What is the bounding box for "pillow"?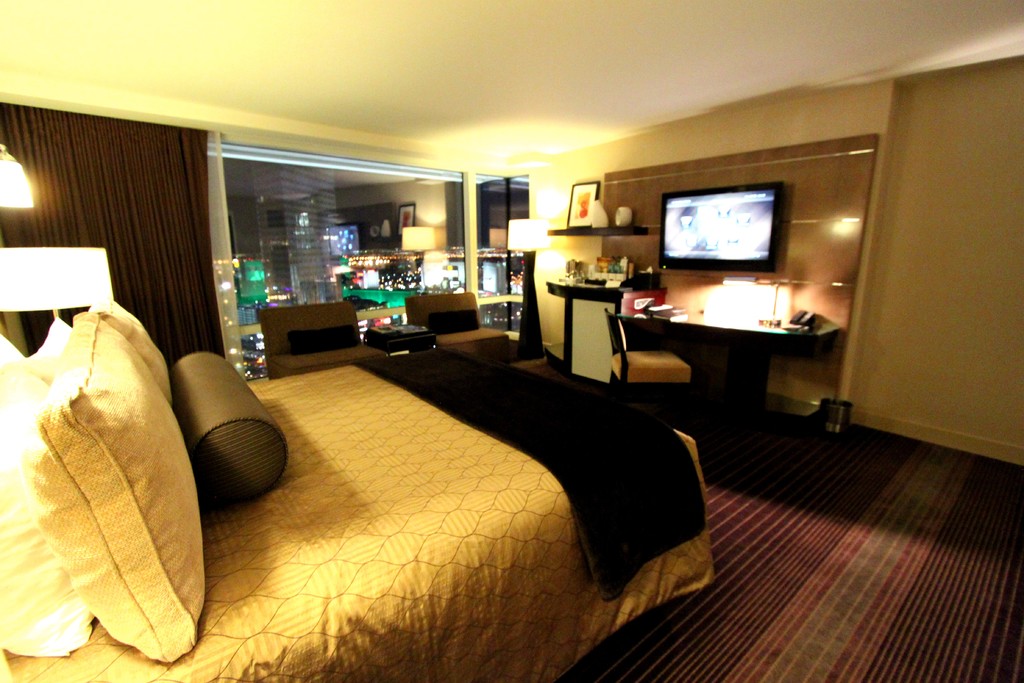
(166,350,283,506).
